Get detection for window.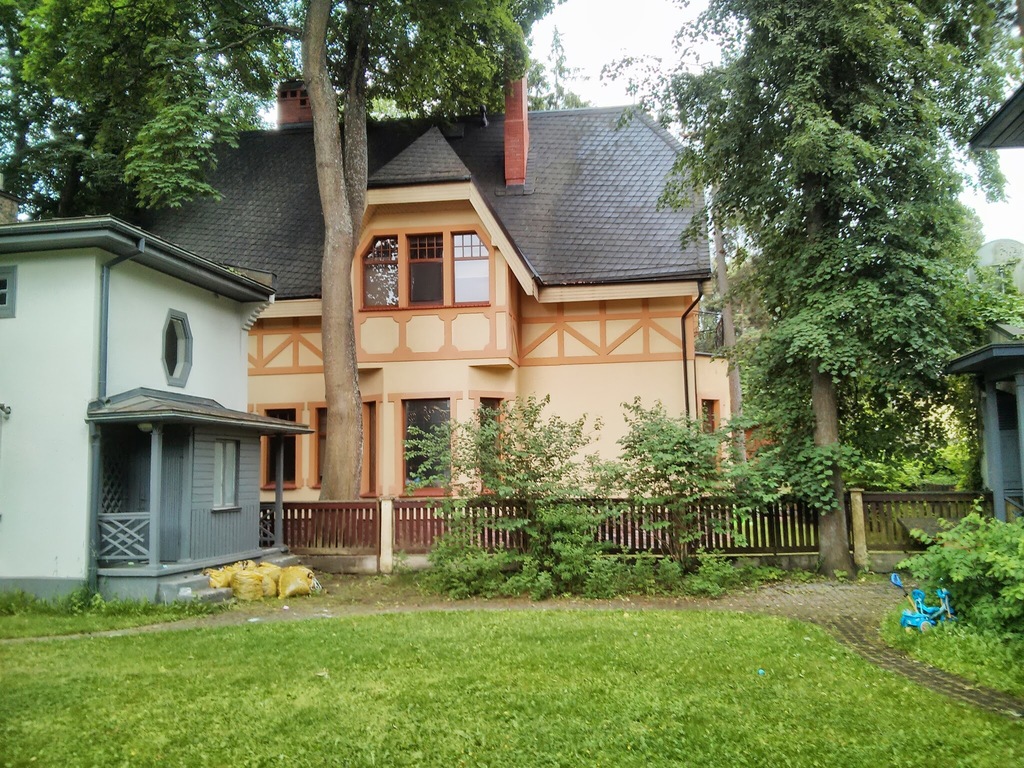
Detection: region(0, 265, 11, 324).
